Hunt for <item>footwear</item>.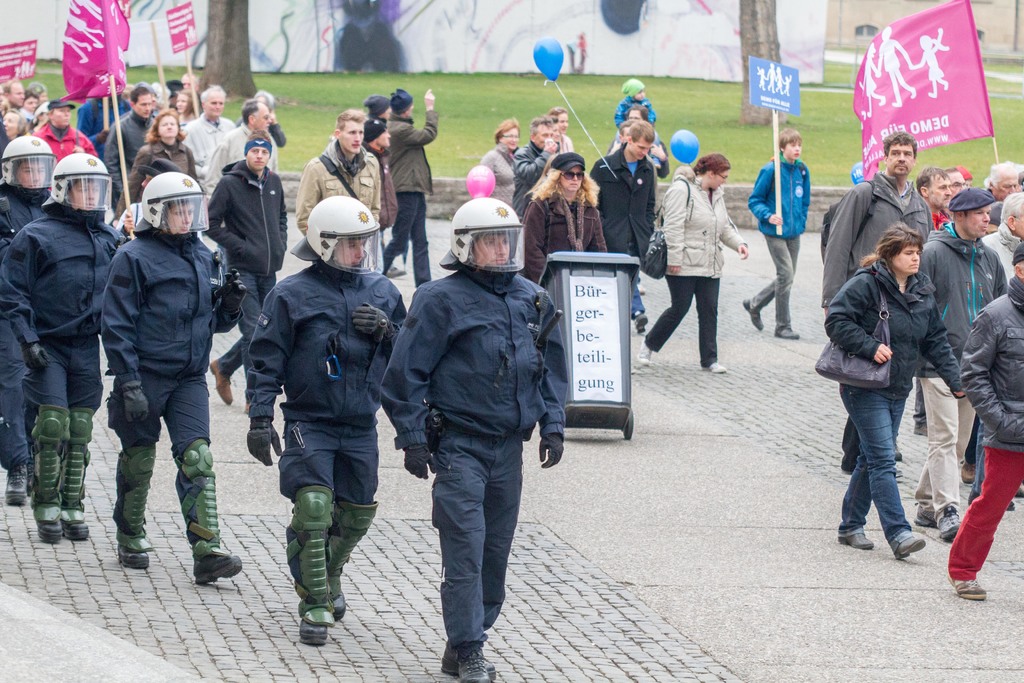
Hunted down at [x1=454, y1=636, x2=489, y2=682].
